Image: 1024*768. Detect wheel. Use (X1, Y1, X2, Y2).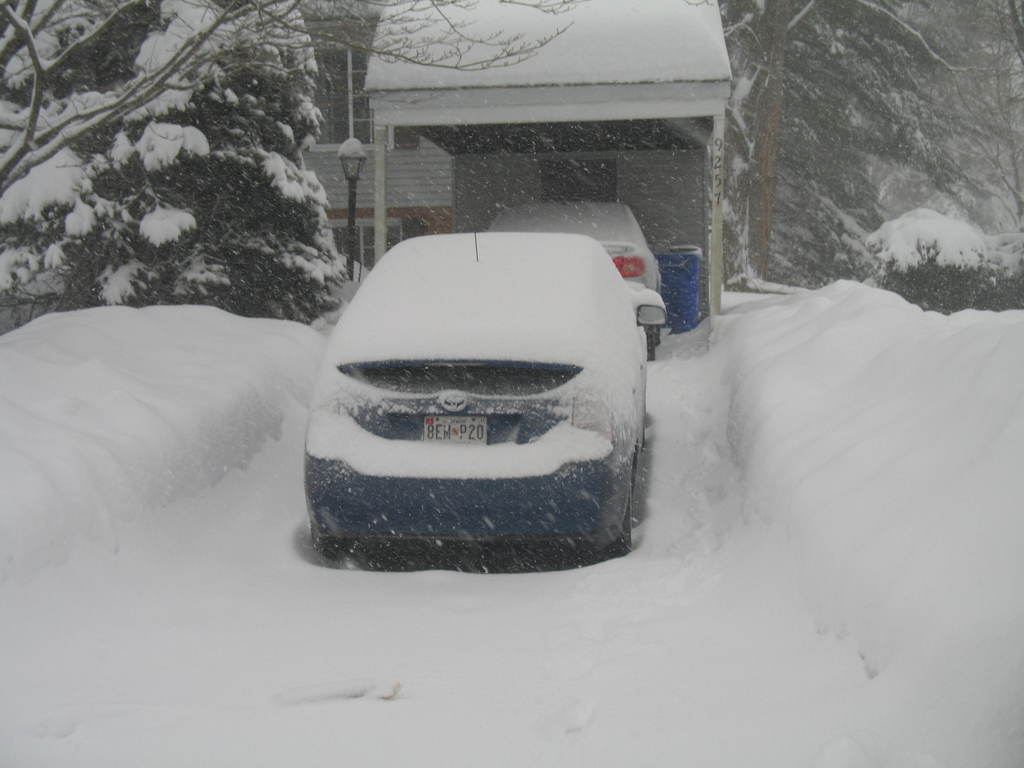
(314, 526, 366, 569).
